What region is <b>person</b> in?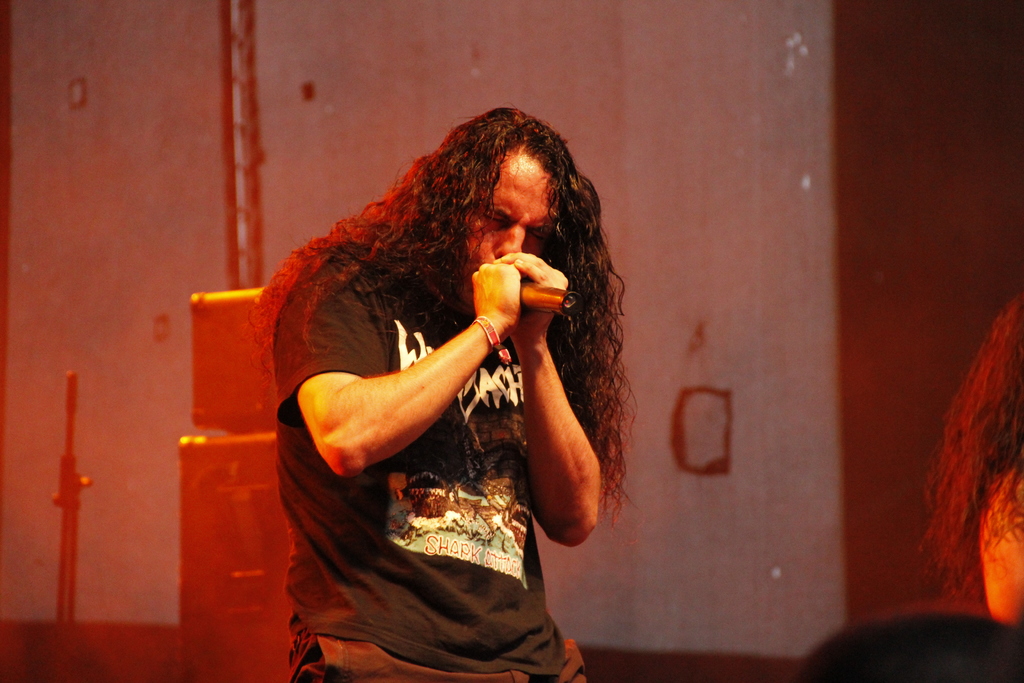
[left=246, top=101, right=644, bottom=672].
